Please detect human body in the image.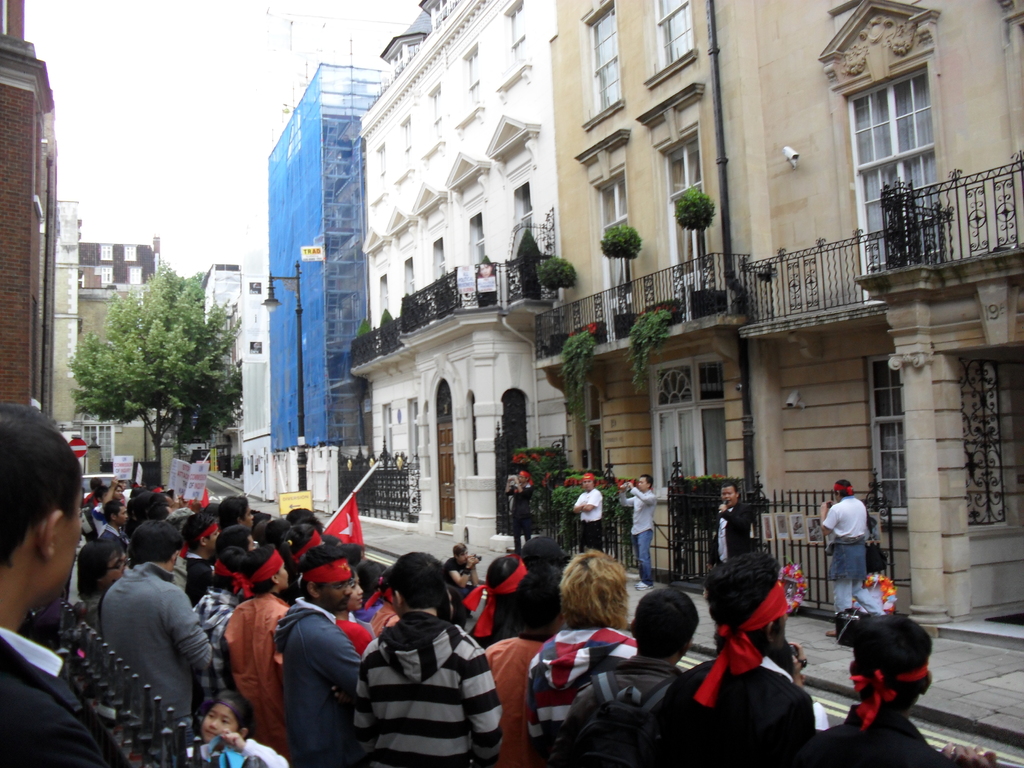
detection(324, 529, 340, 543).
